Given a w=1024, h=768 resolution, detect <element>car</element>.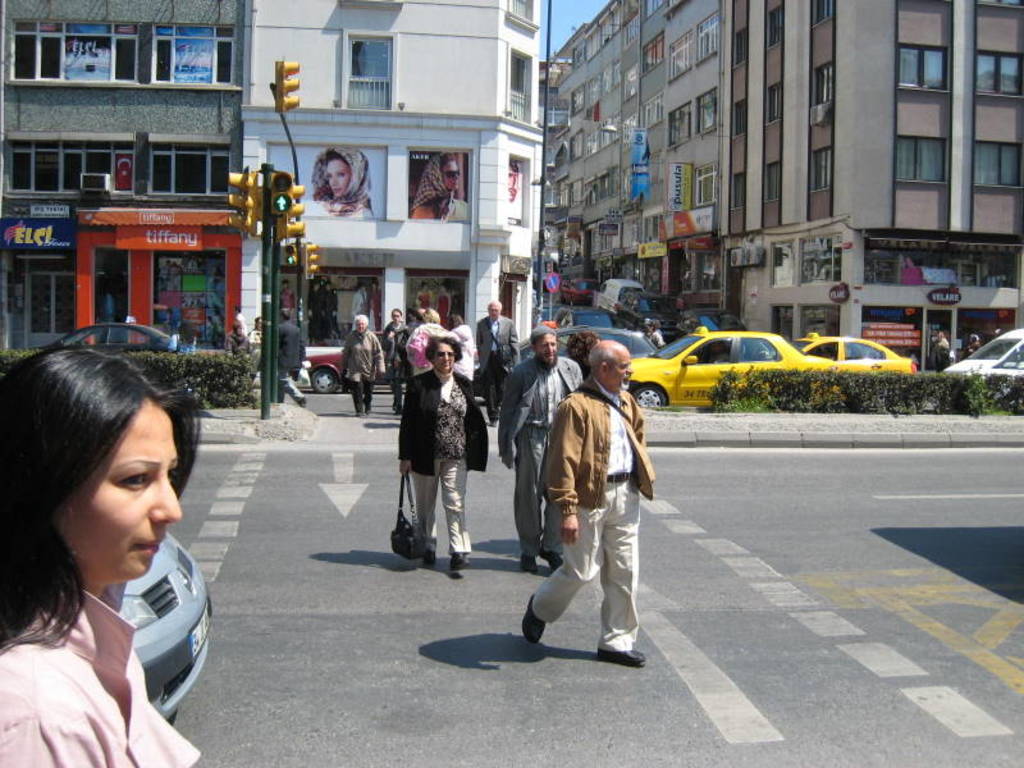
(left=468, top=324, right=657, bottom=383).
